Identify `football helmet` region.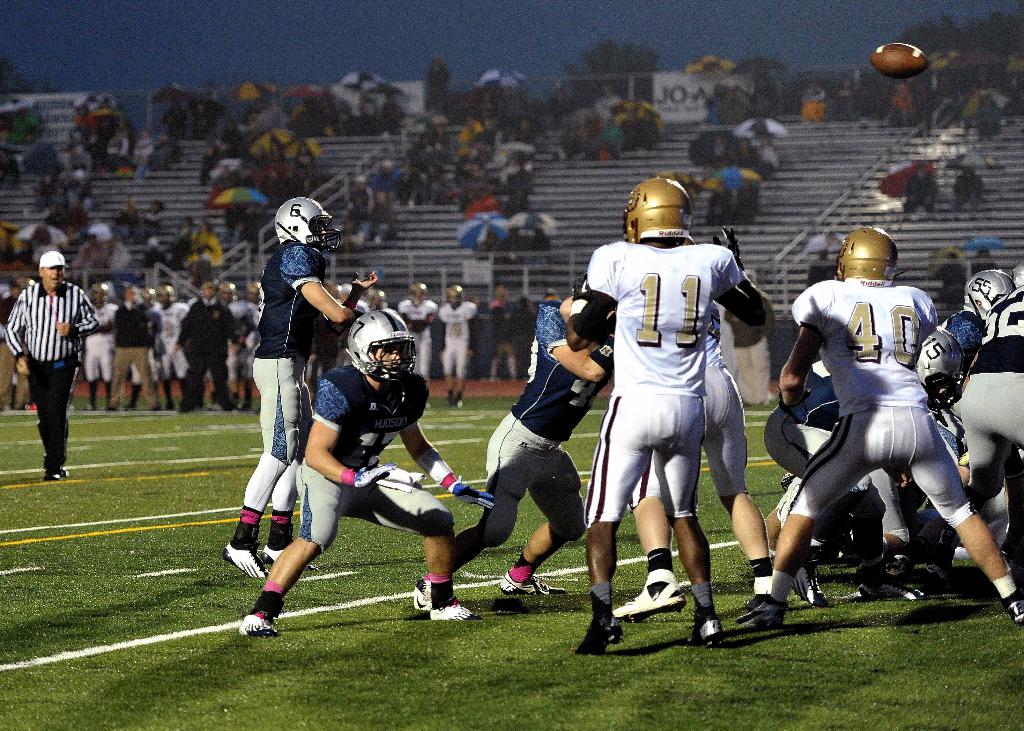
Region: [960,268,1023,321].
